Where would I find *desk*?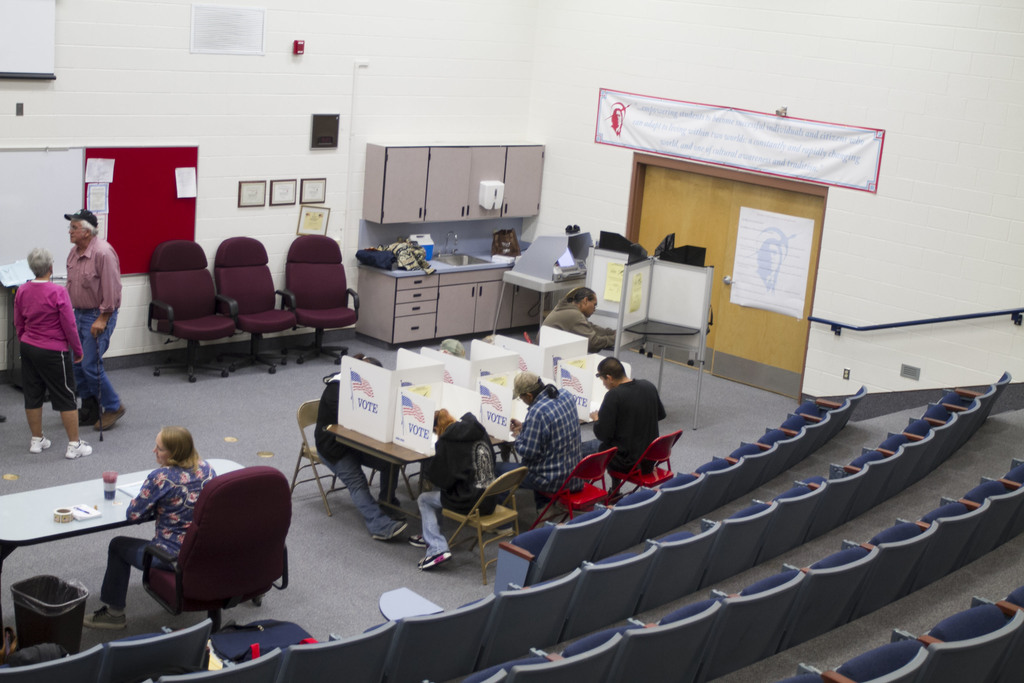
At BBox(89, 261, 985, 661).
